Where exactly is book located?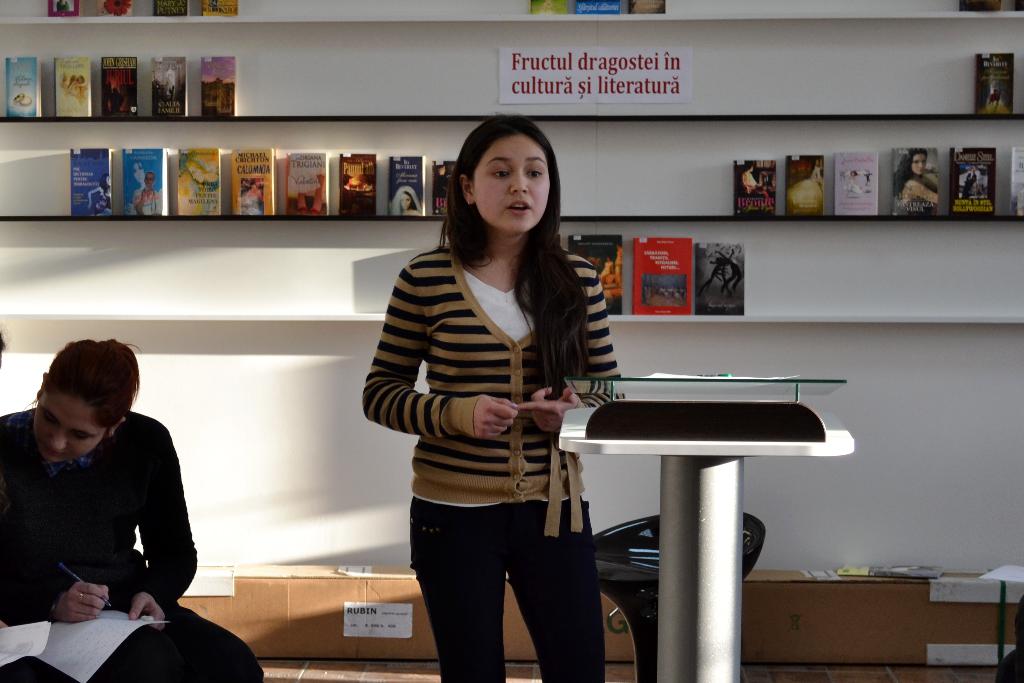
Its bounding box is [x1=787, y1=156, x2=828, y2=218].
